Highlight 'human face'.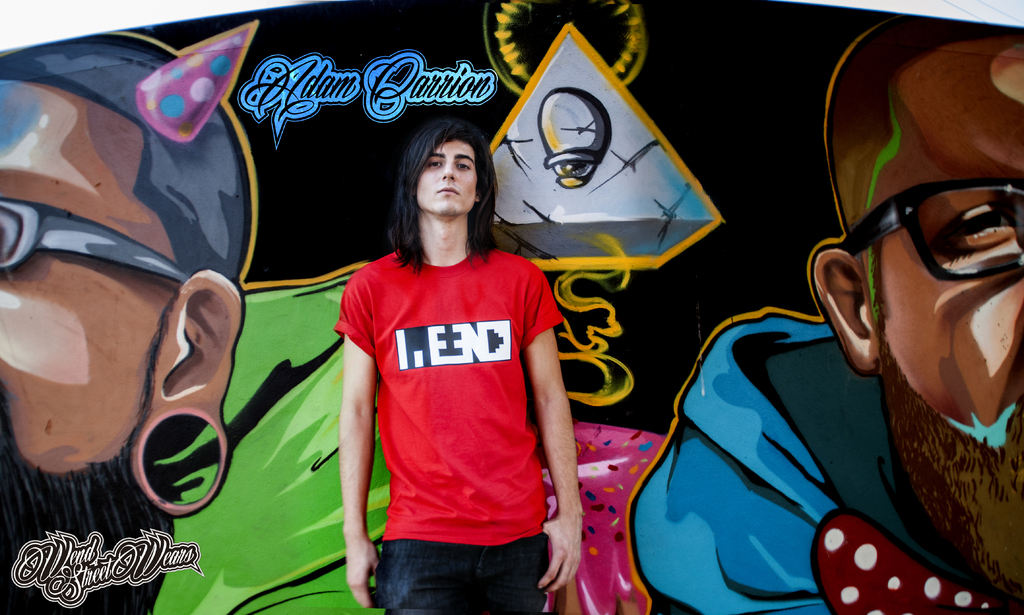
Highlighted region: region(416, 141, 477, 216).
